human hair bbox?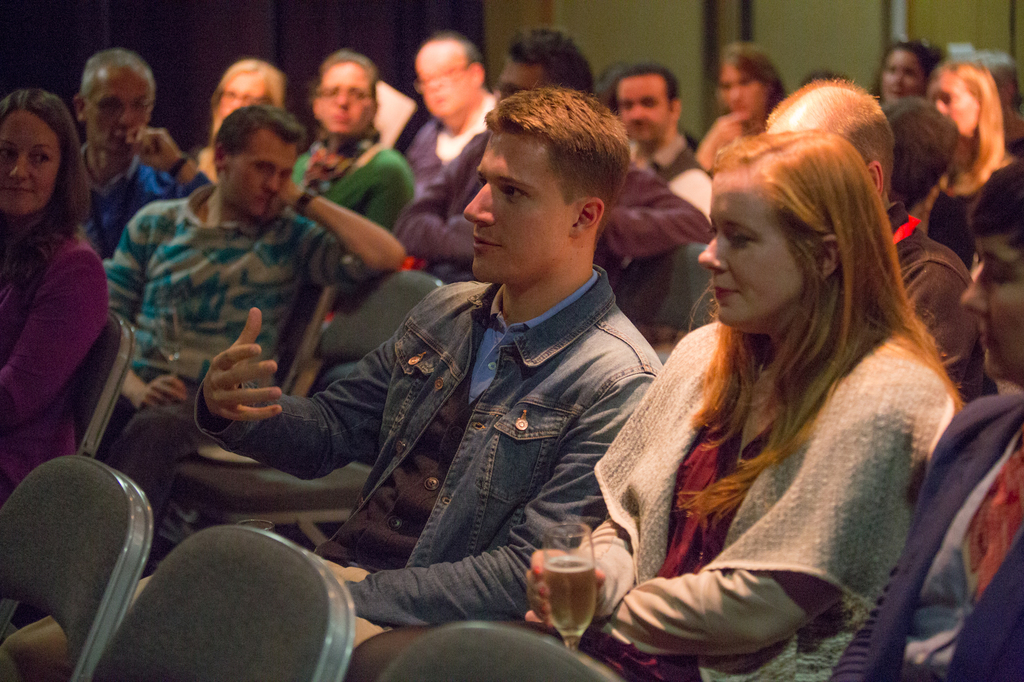
detection(0, 88, 99, 284)
